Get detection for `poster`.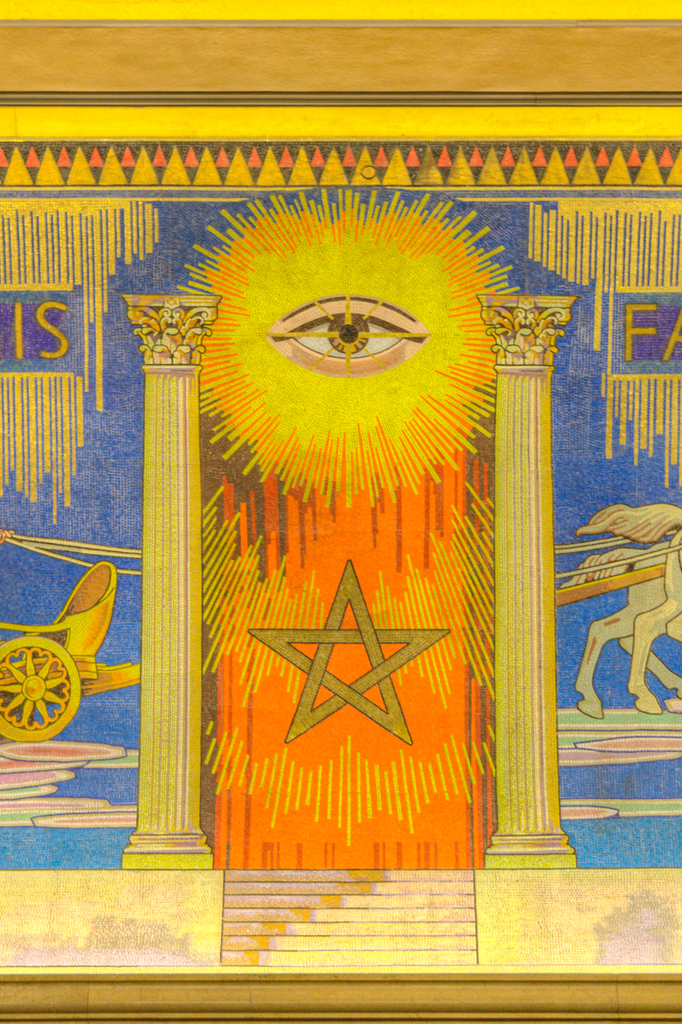
Detection: box(0, 1, 681, 1023).
